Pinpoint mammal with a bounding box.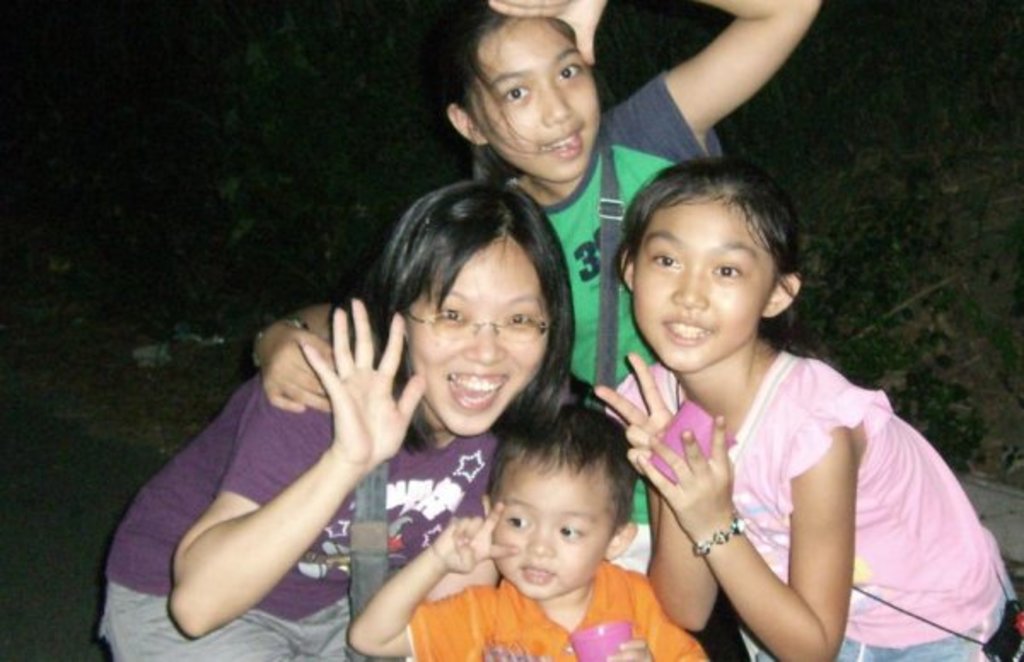
region(97, 177, 585, 660).
